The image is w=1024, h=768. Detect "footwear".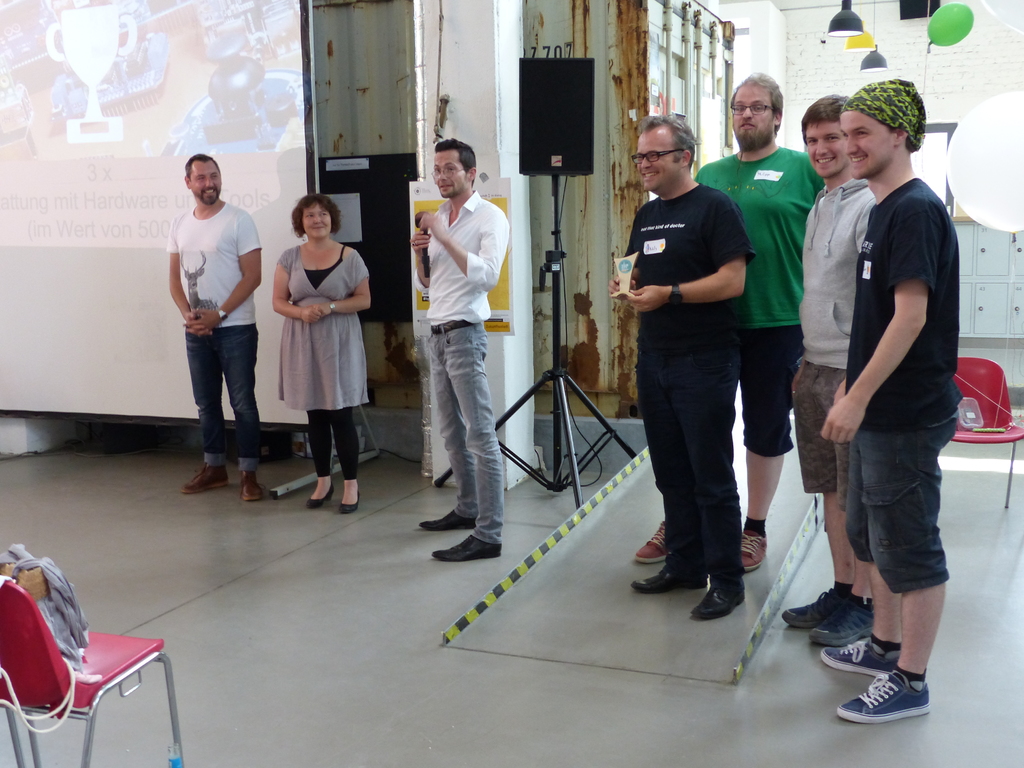
Detection: {"x1": 812, "y1": 598, "x2": 874, "y2": 648}.
